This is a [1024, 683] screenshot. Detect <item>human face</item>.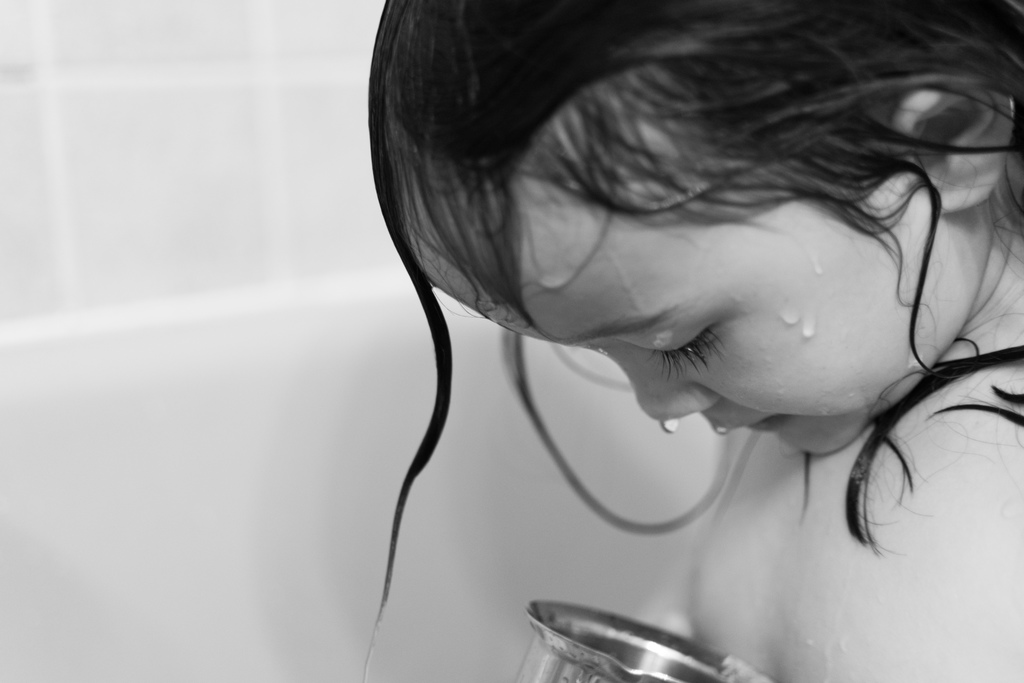
[left=392, top=179, right=994, bottom=460].
